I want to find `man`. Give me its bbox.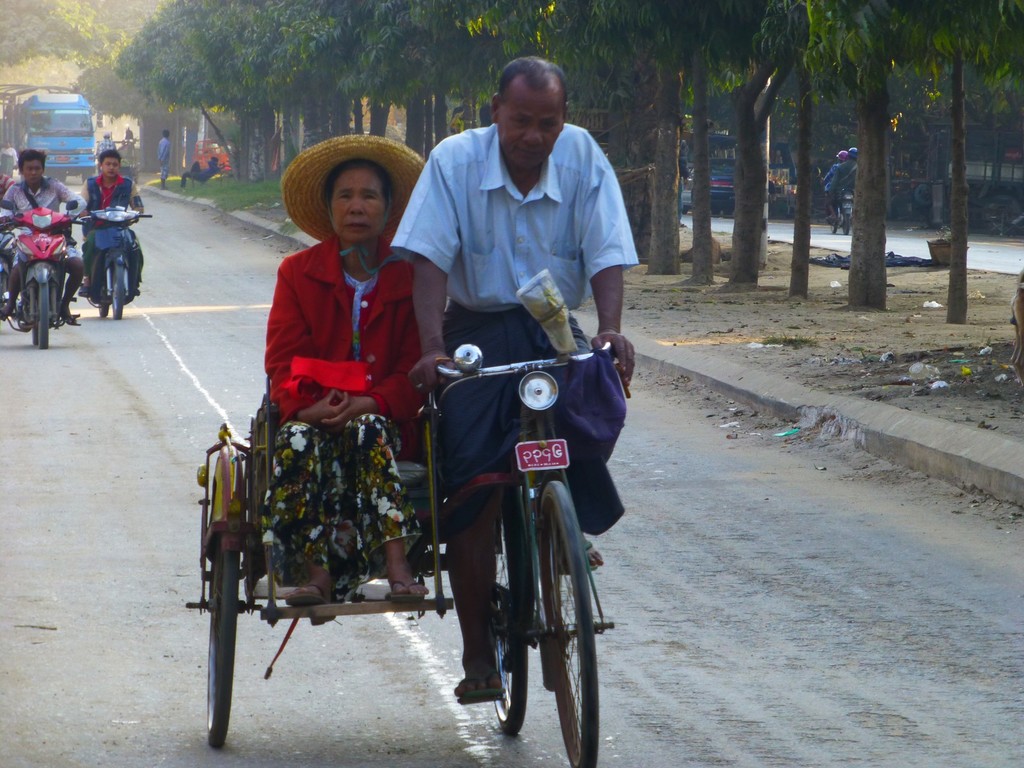
(0, 150, 88, 320).
